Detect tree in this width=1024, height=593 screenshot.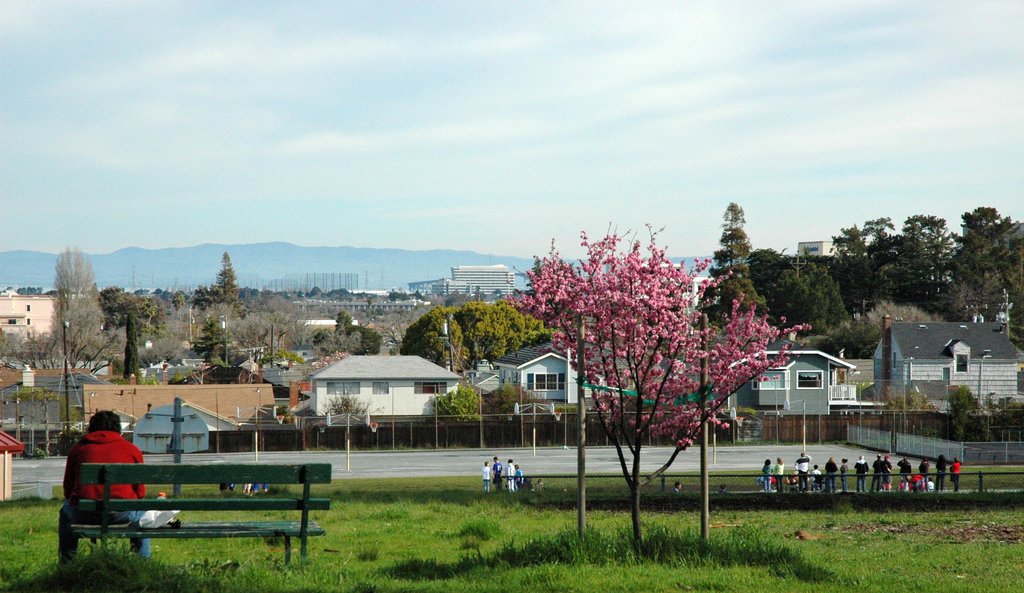
Detection: (x1=521, y1=191, x2=809, y2=521).
